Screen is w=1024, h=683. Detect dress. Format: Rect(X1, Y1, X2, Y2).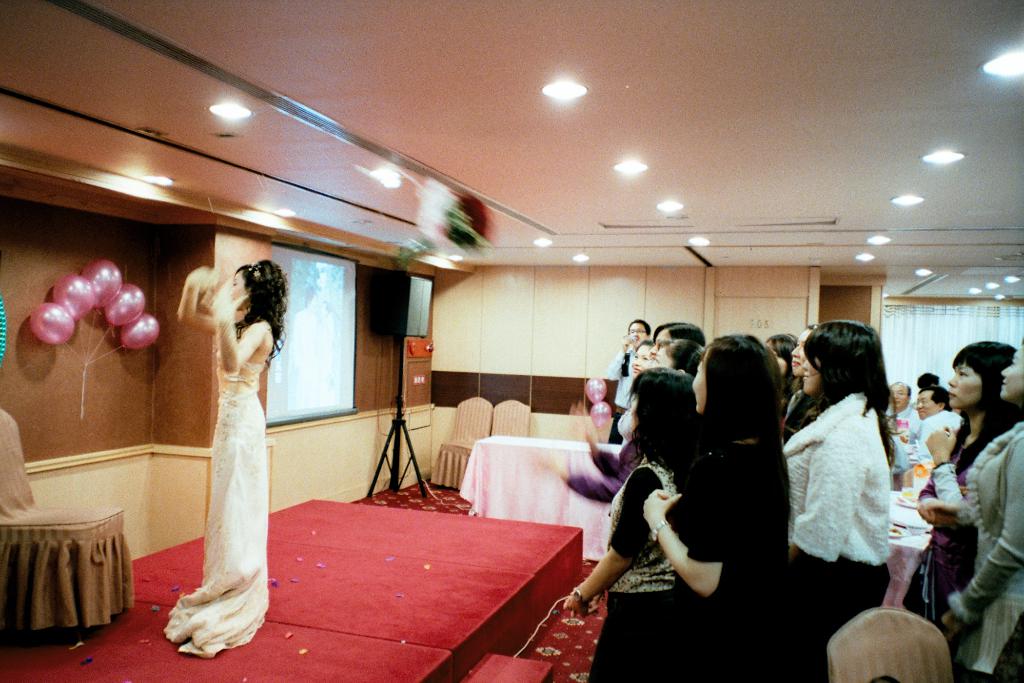
Rect(919, 441, 982, 625).
